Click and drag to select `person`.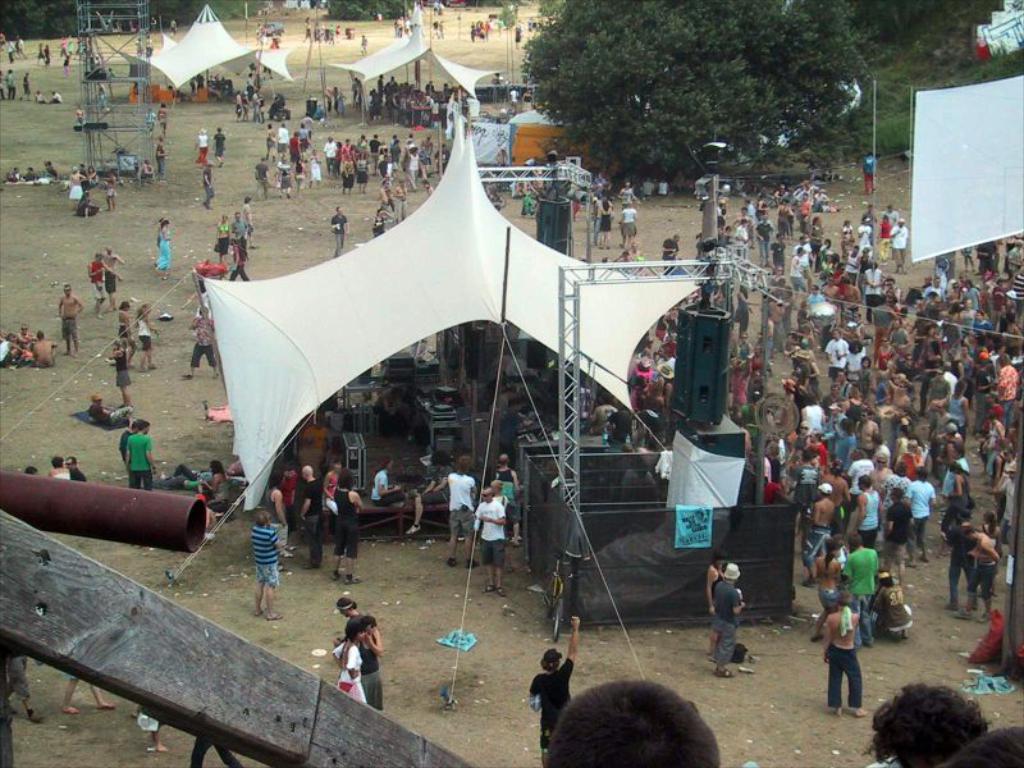
Selection: locate(142, 110, 151, 141).
